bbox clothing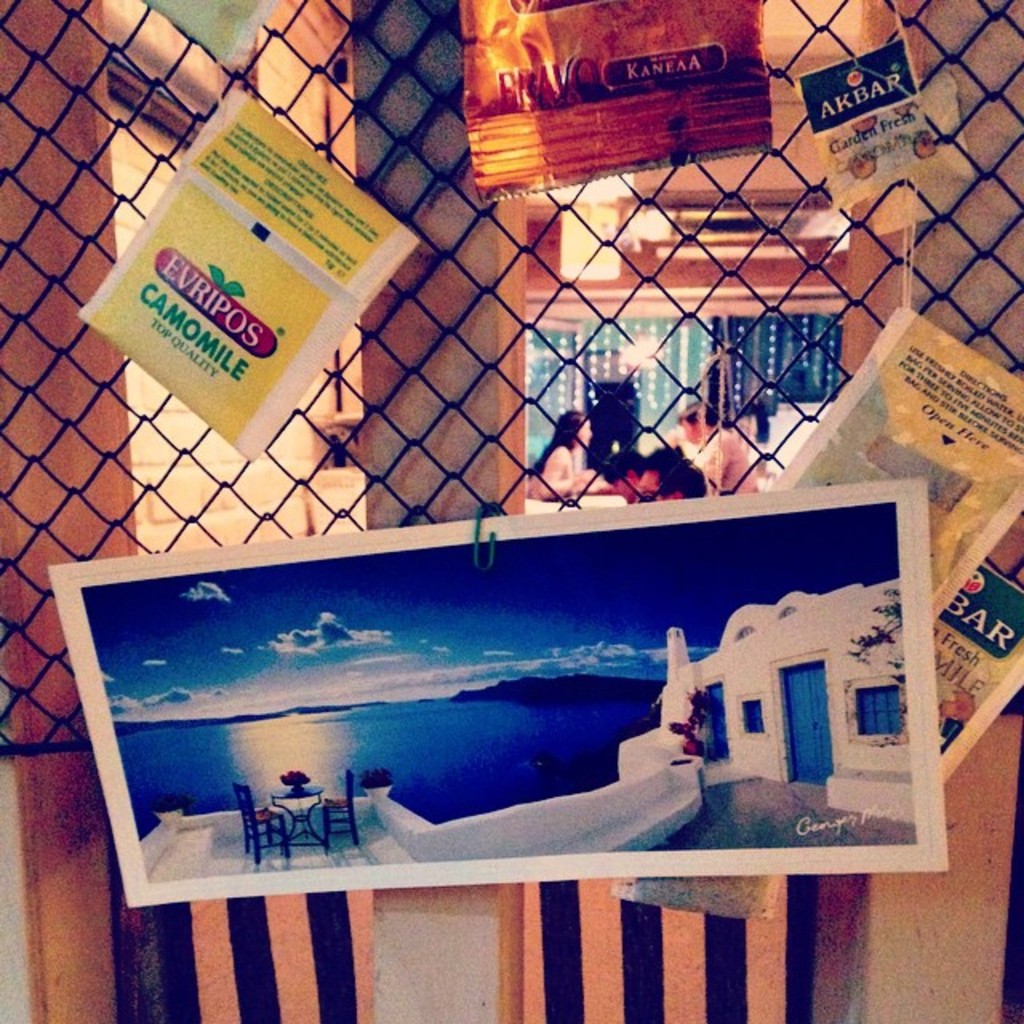
518 446 578 507
